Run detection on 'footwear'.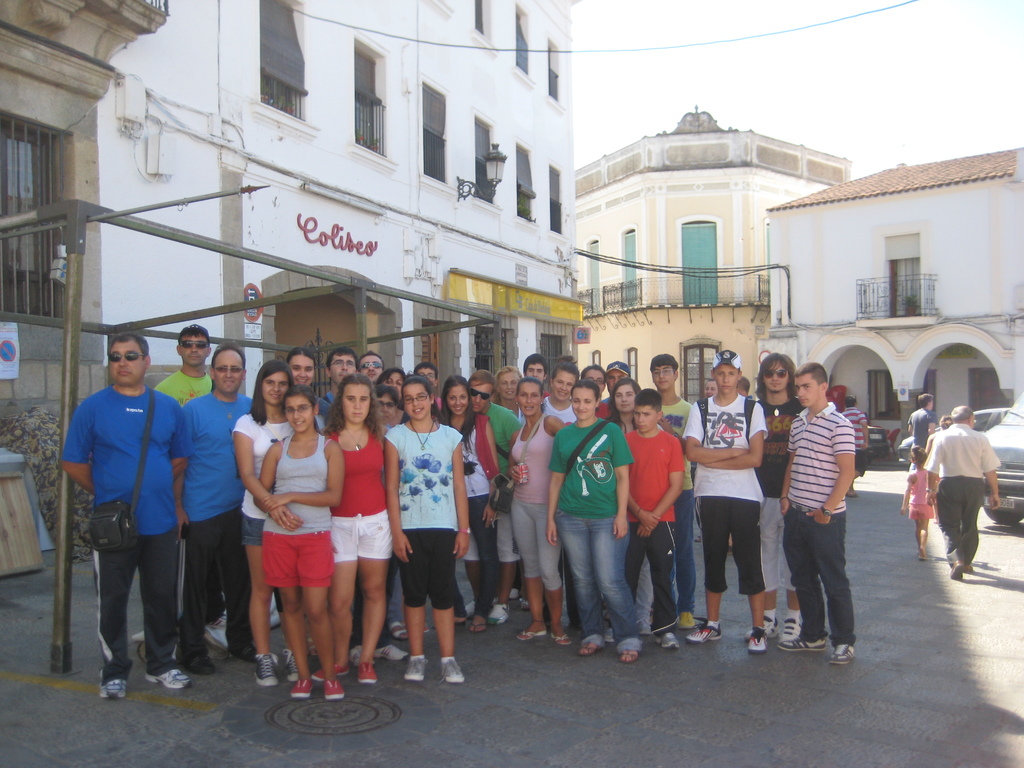
Result: select_region(577, 643, 599, 655).
